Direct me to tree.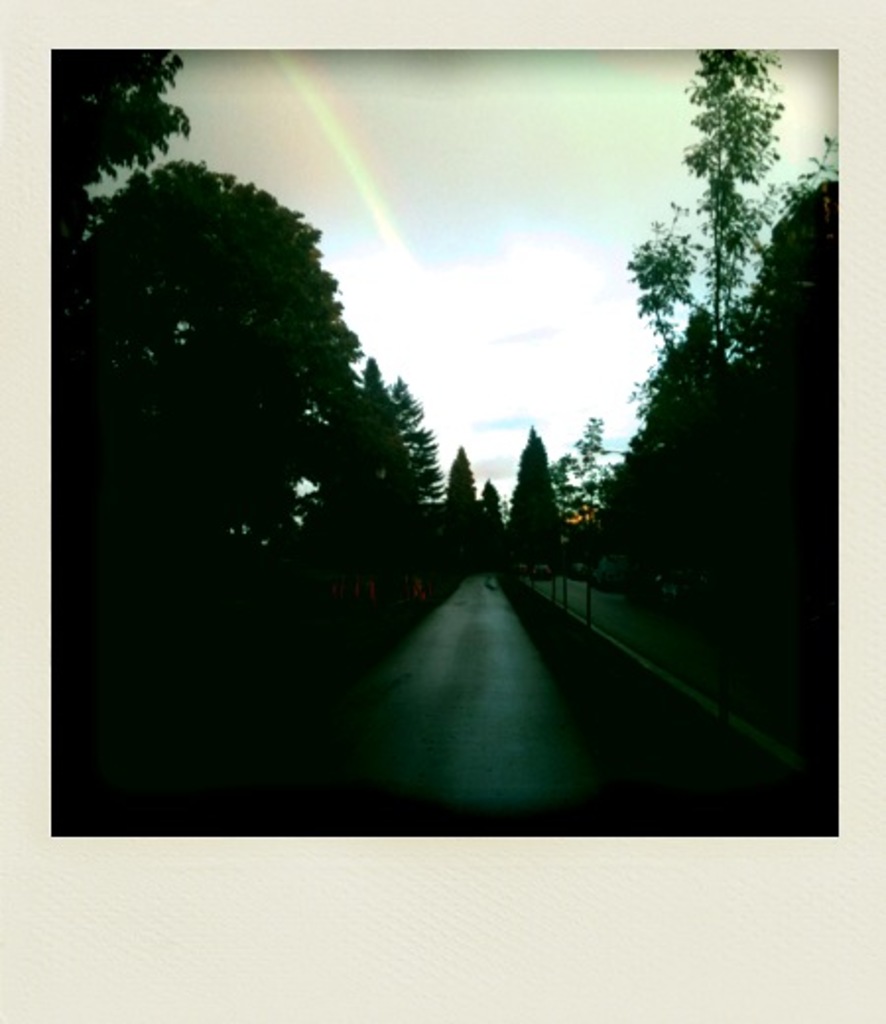
Direction: BBox(445, 453, 482, 563).
